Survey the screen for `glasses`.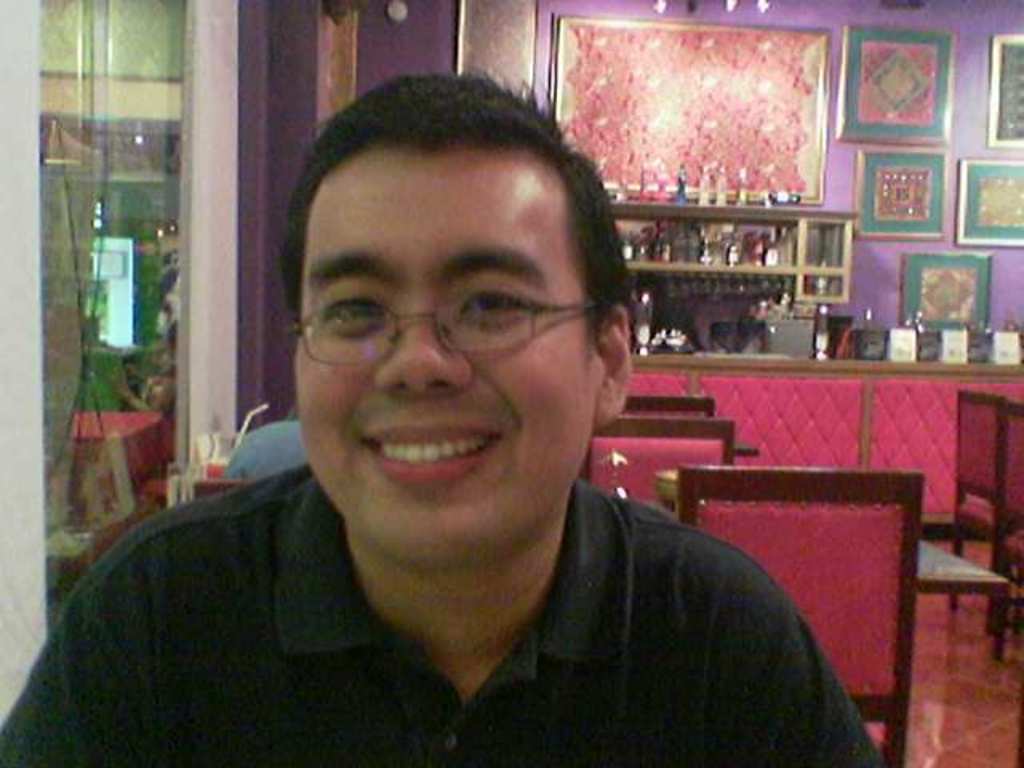
Survey found: [288, 301, 595, 374].
